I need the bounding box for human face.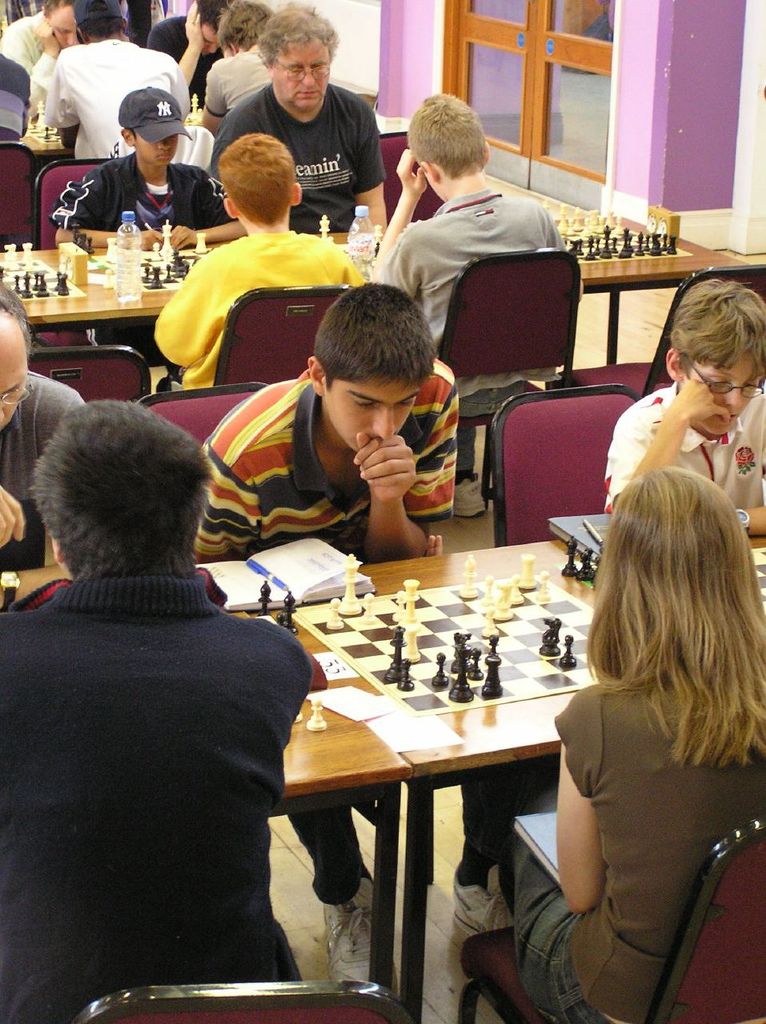
Here it is: {"left": 0, "top": 357, "right": 28, "bottom": 430}.
